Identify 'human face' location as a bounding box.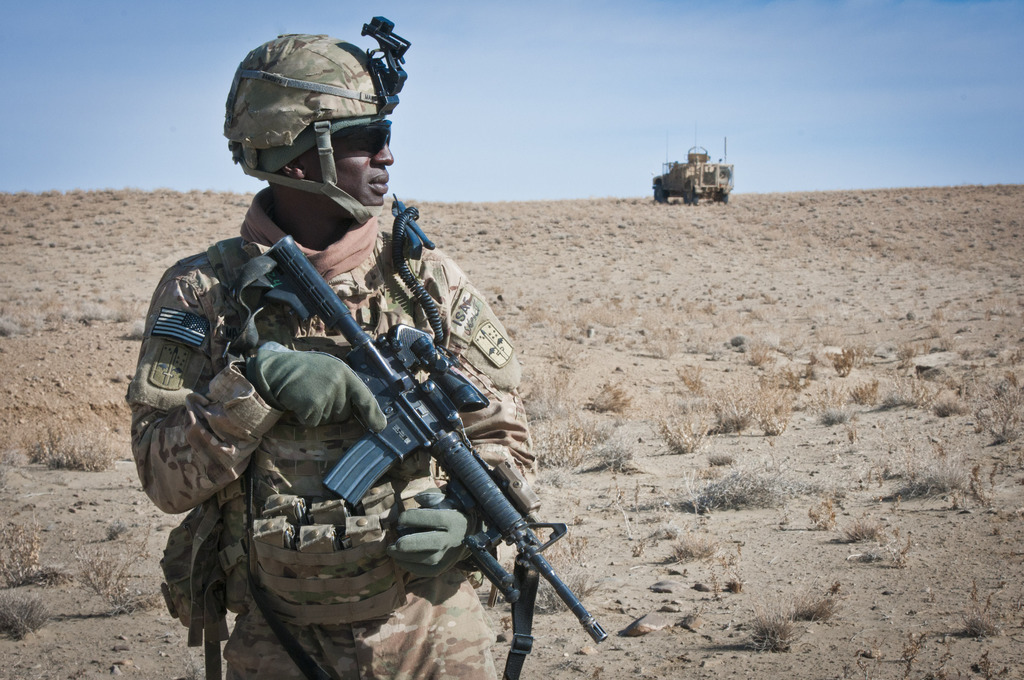
bbox(305, 117, 394, 220).
